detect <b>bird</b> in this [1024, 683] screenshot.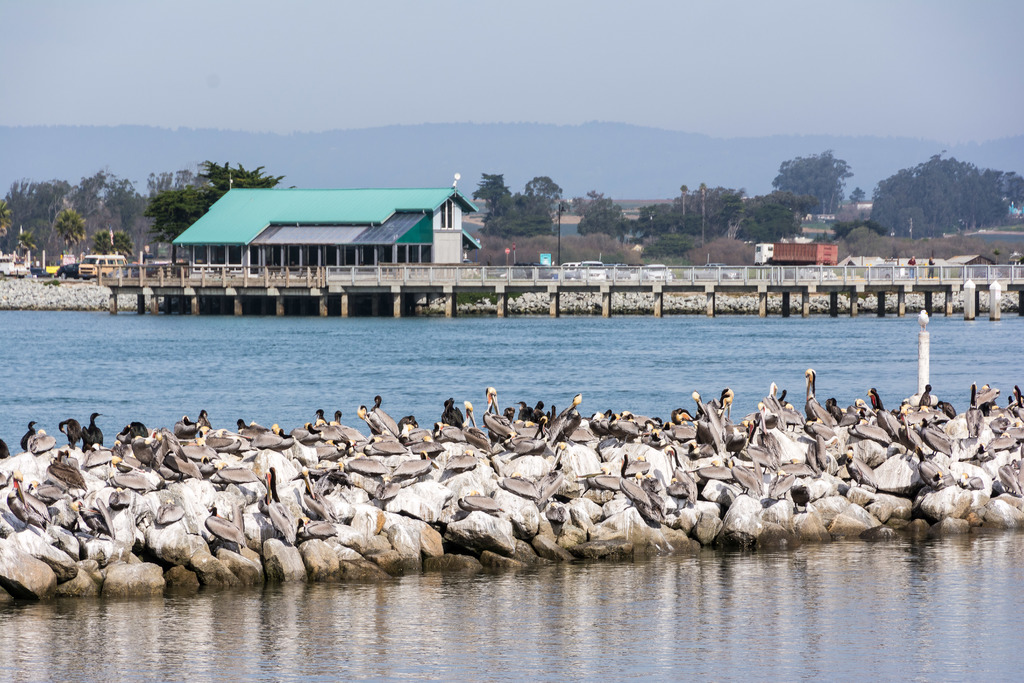
Detection: x1=728, y1=457, x2=758, y2=498.
